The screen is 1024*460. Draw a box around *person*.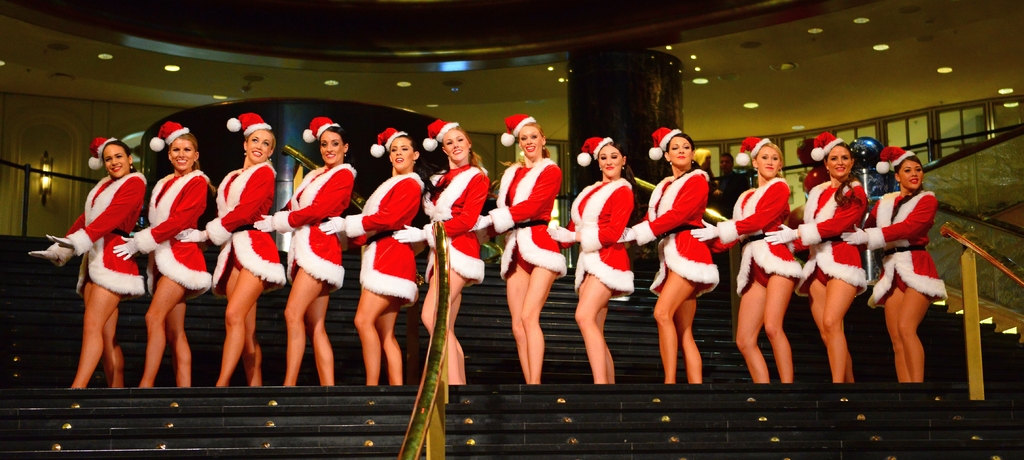
(193, 109, 276, 385).
